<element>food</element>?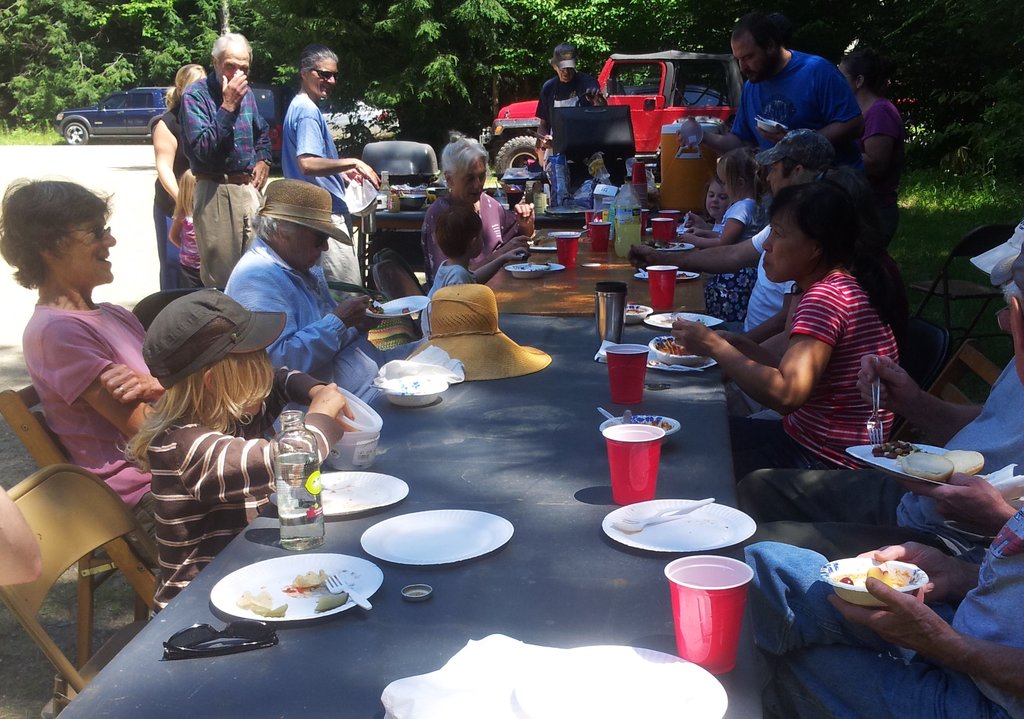
crop(655, 338, 693, 355)
